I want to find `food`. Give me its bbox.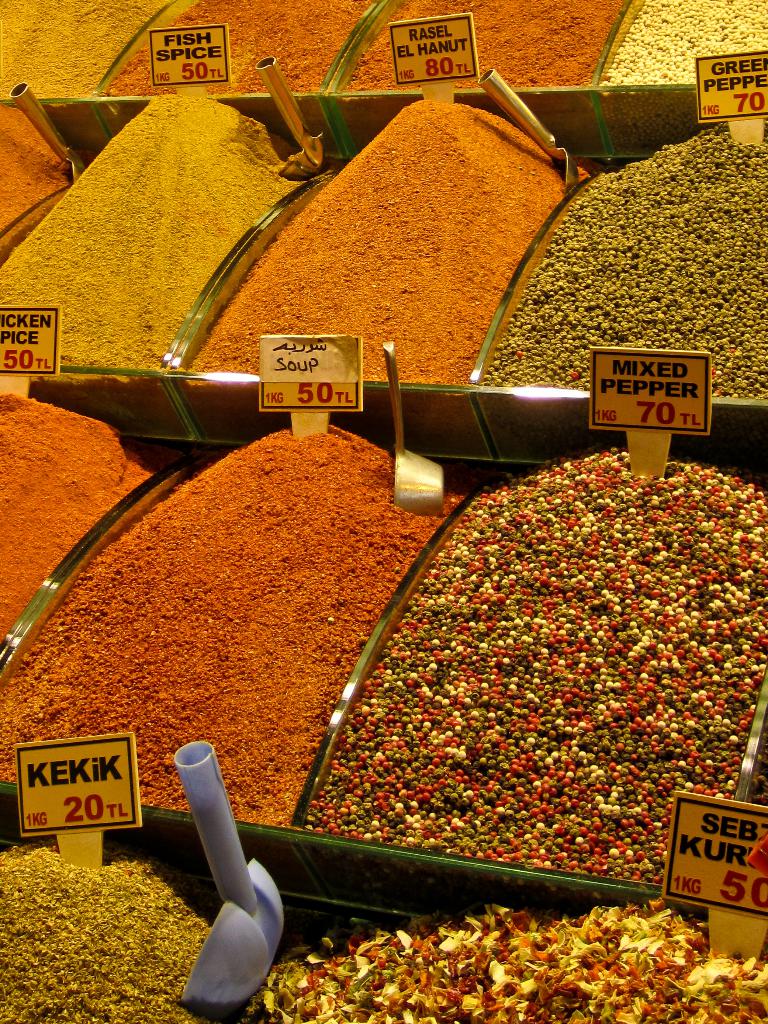
<box>0,831,254,1020</box>.
